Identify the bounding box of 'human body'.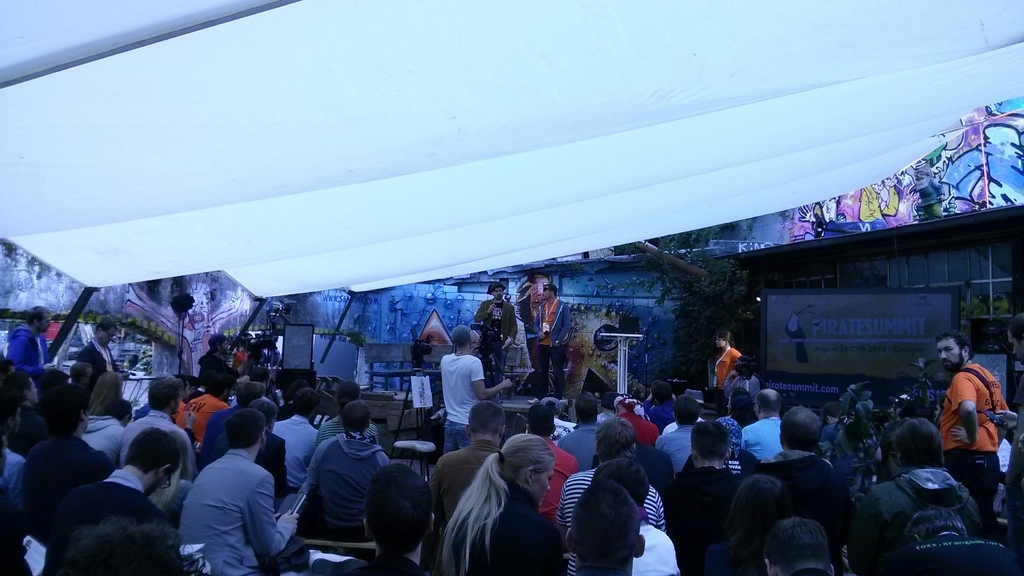
[168, 419, 284, 575].
